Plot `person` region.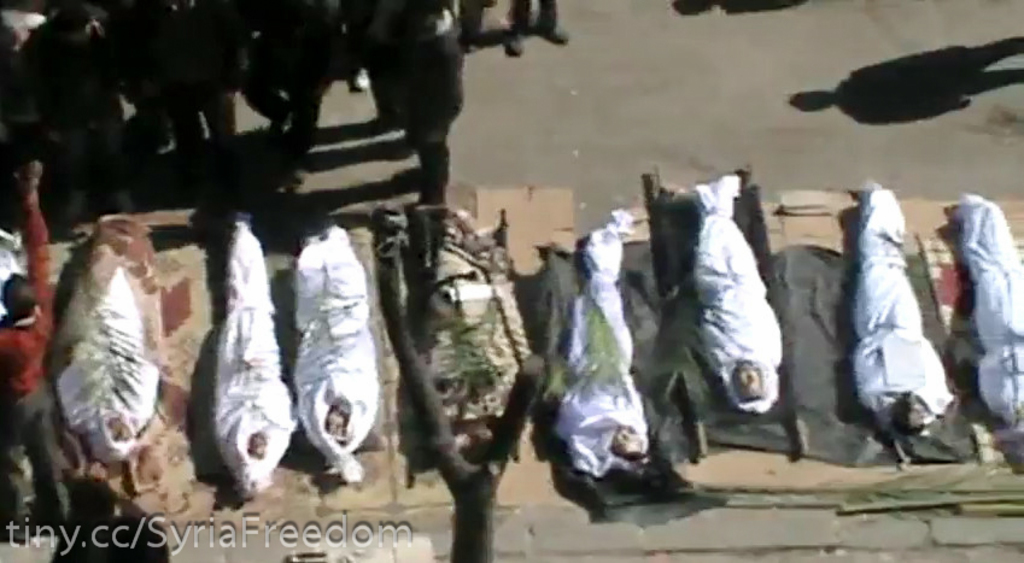
Plotted at [959,187,1023,424].
